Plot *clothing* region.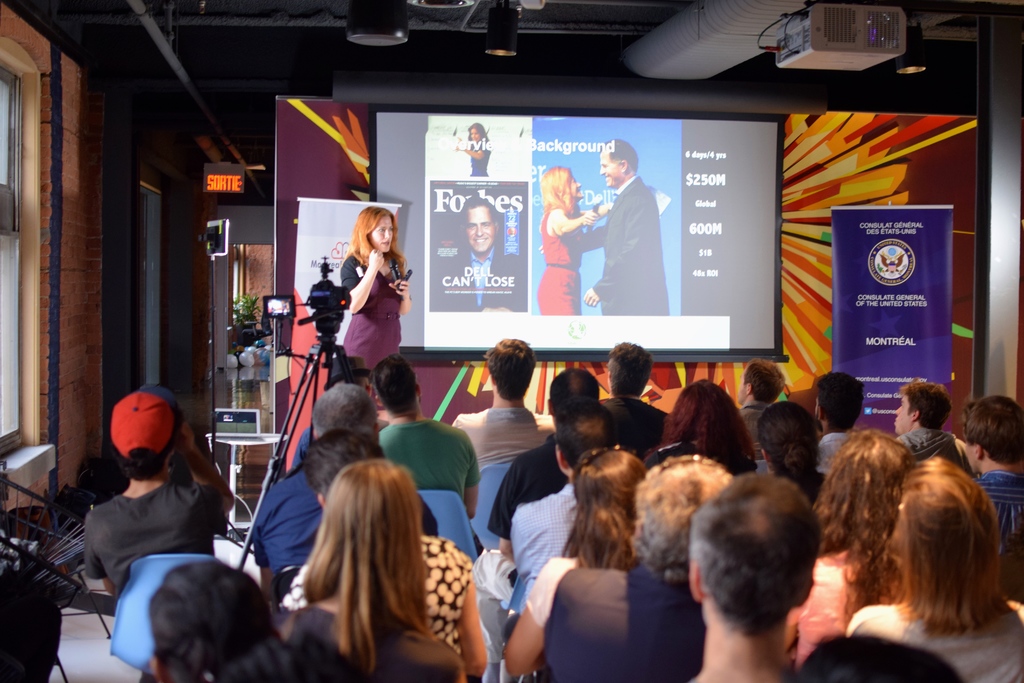
Plotted at box(639, 435, 758, 477).
